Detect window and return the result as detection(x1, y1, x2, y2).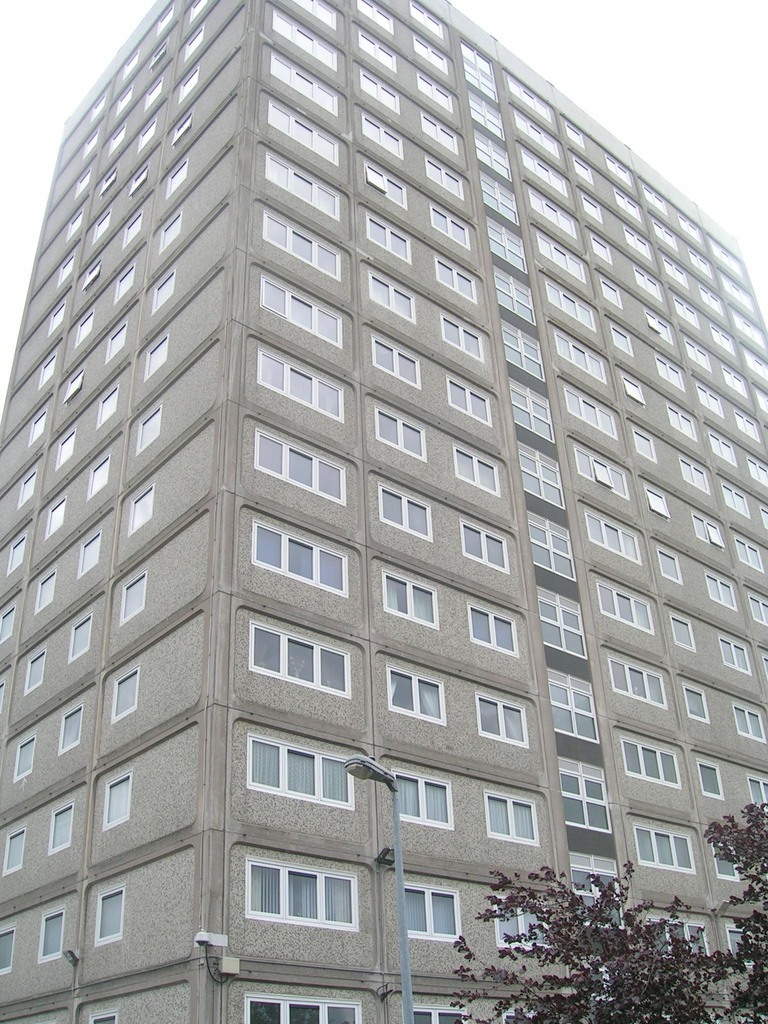
detection(143, 84, 160, 106).
